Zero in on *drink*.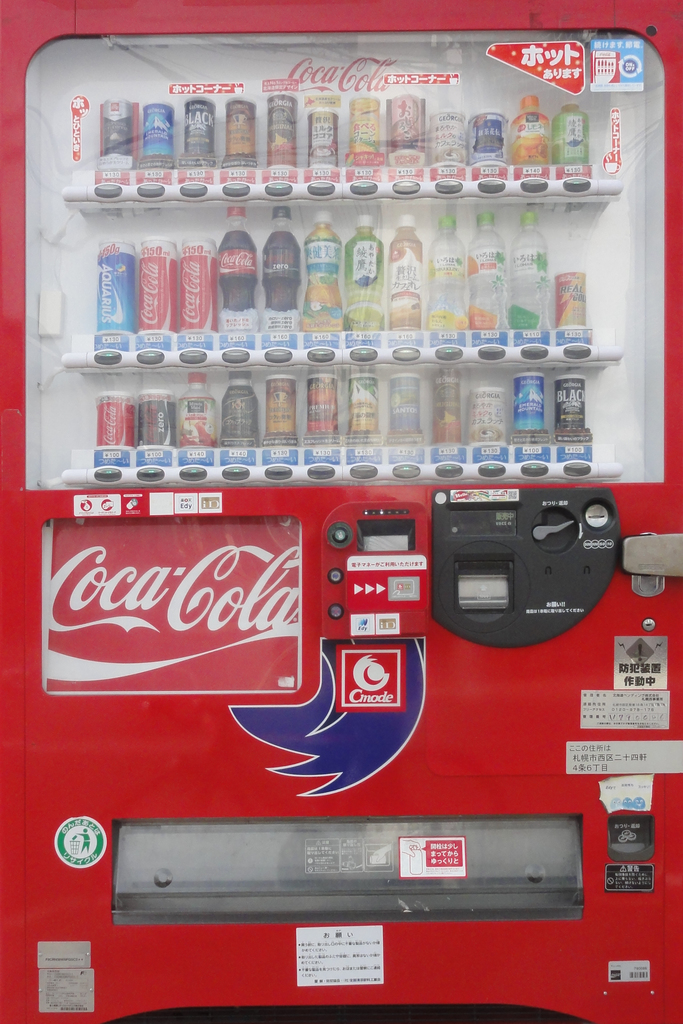
Zeroed in: rect(551, 102, 589, 163).
